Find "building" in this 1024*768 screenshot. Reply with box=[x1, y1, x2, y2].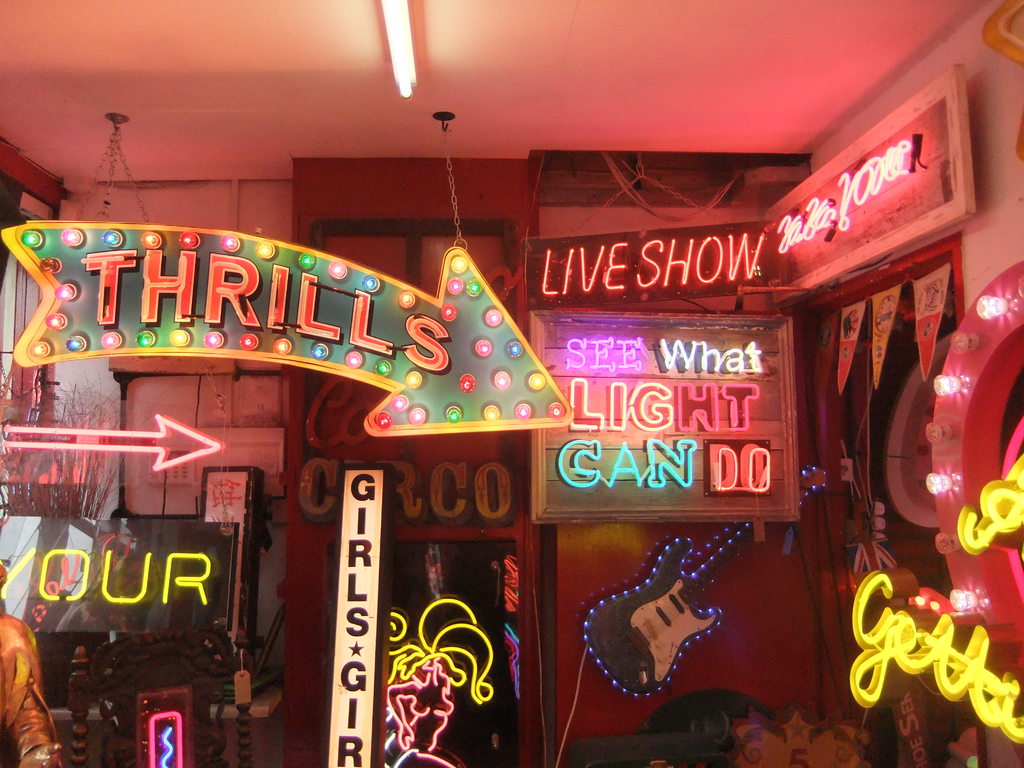
box=[0, 0, 1023, 767].
